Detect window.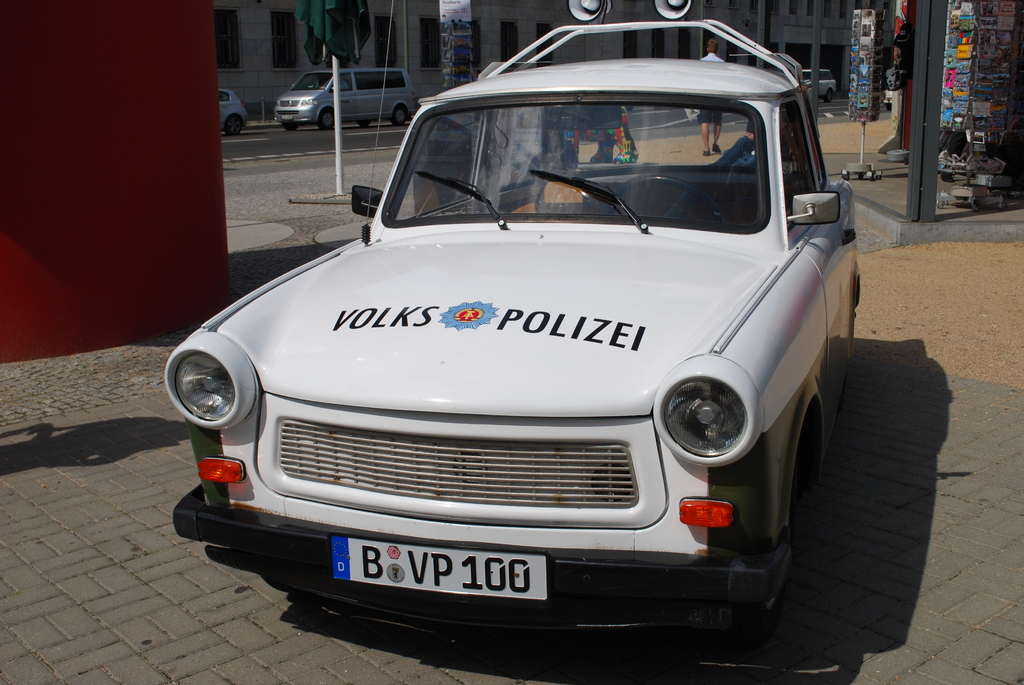
Detected at [271,8,299,67].
